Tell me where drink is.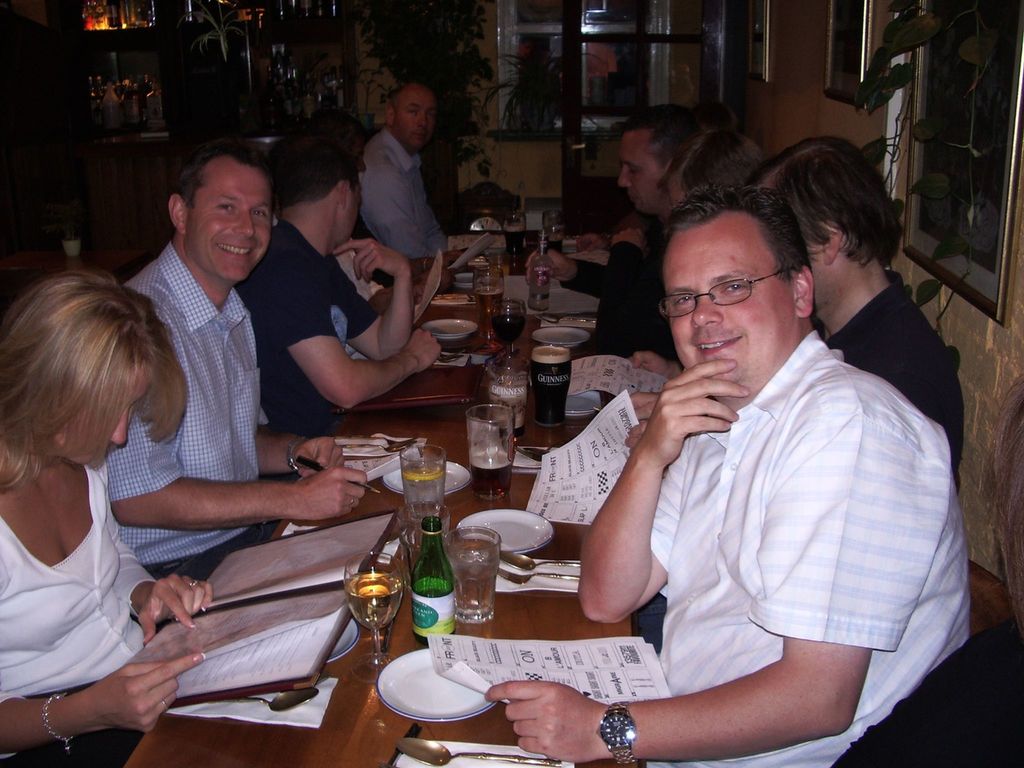
drink is at x1=547, y1=234, x2=566, y2=254.
